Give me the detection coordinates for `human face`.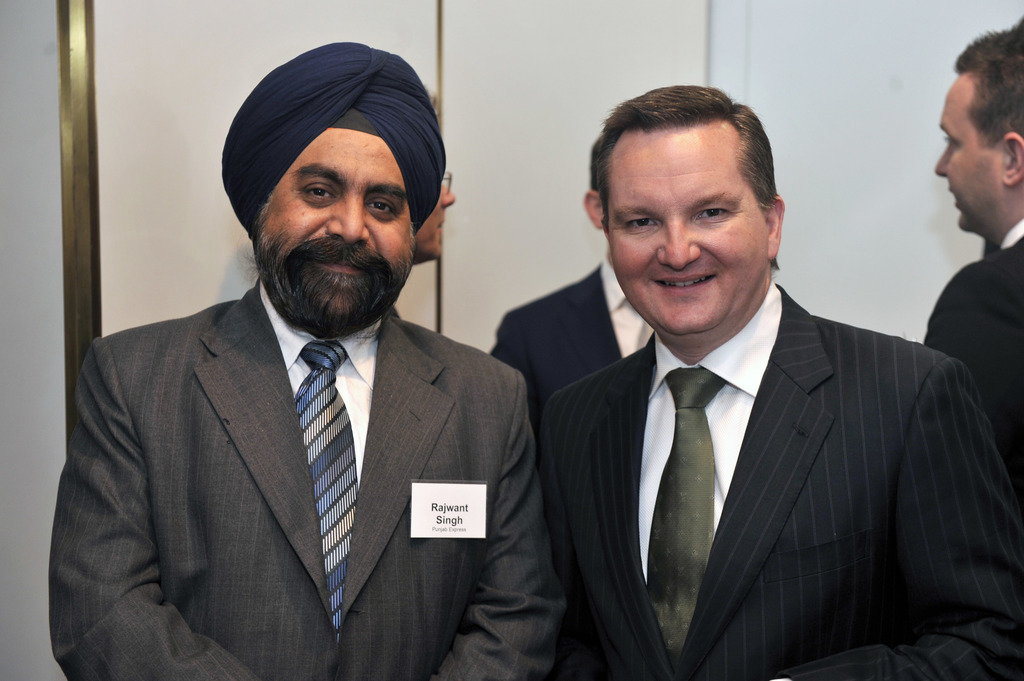
(left=934, top=77, right=1007, bottom=239).
